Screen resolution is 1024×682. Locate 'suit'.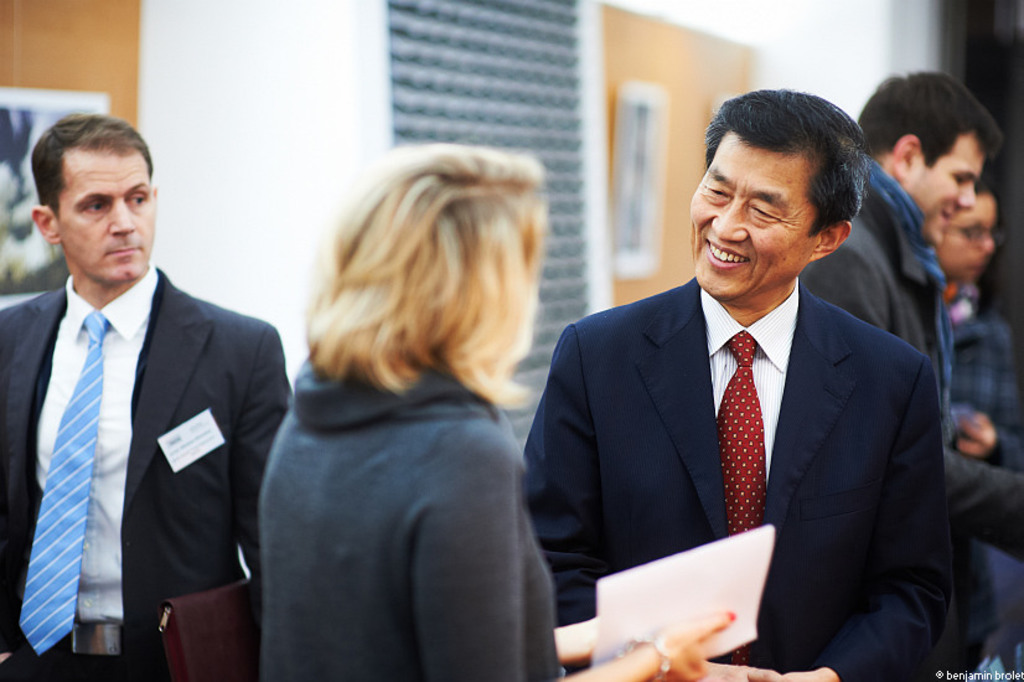
rect(542, 159, 967, 661).
